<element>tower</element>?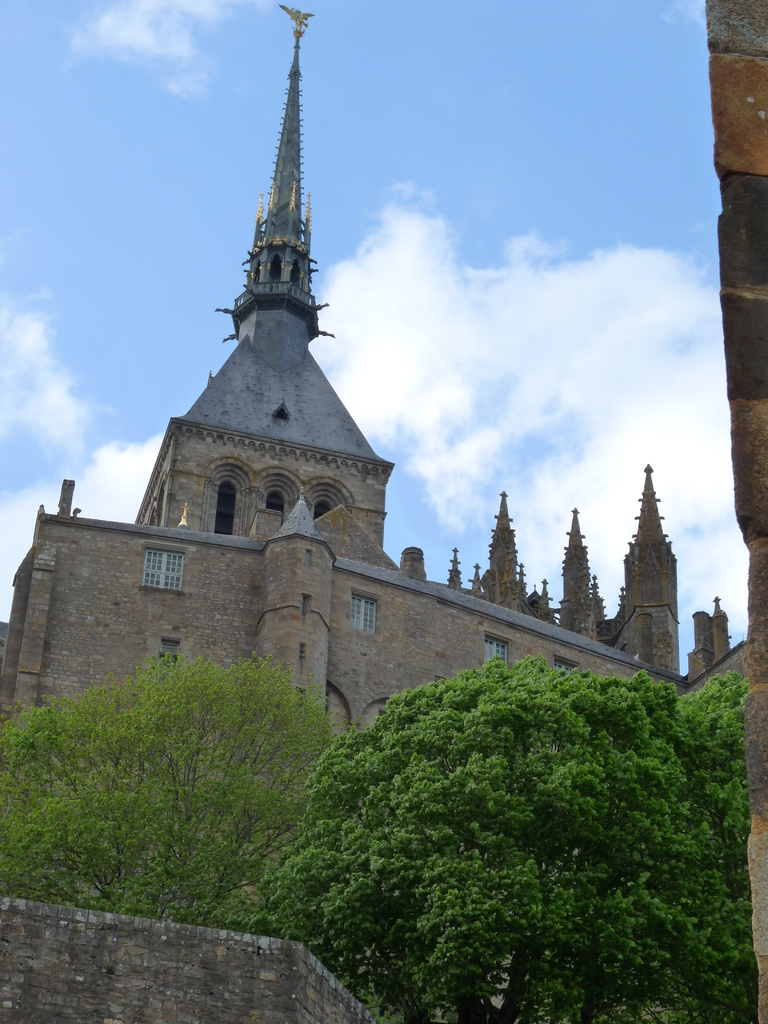
x1=605 y1=474 x2=675 y2=676
